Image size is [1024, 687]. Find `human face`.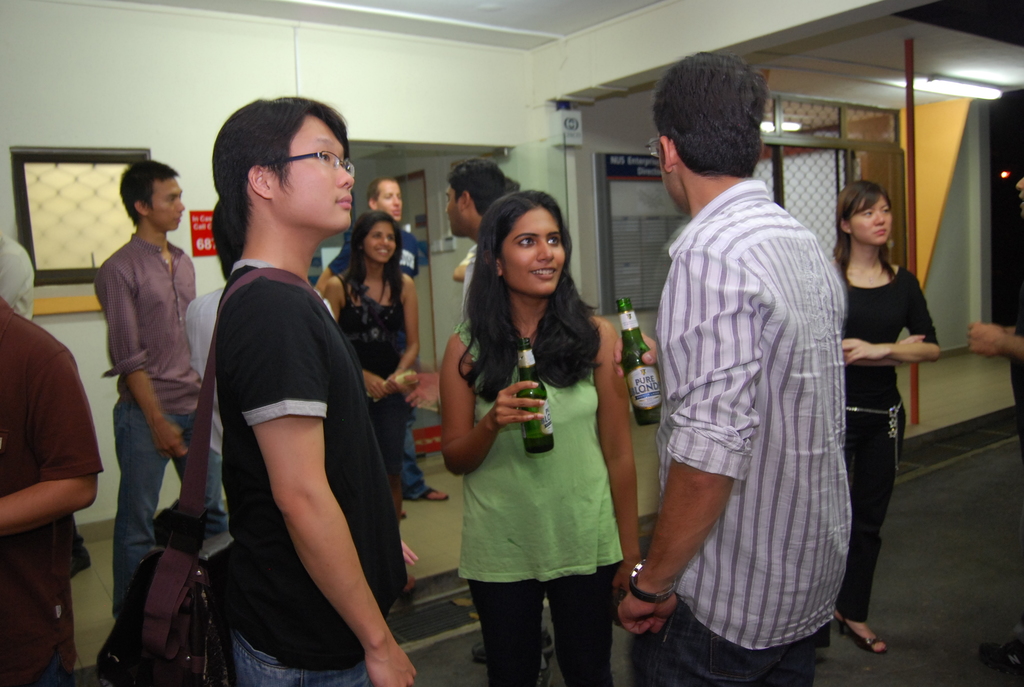
pyautogui.locateOnScreen(150, 178, 185, 233).
